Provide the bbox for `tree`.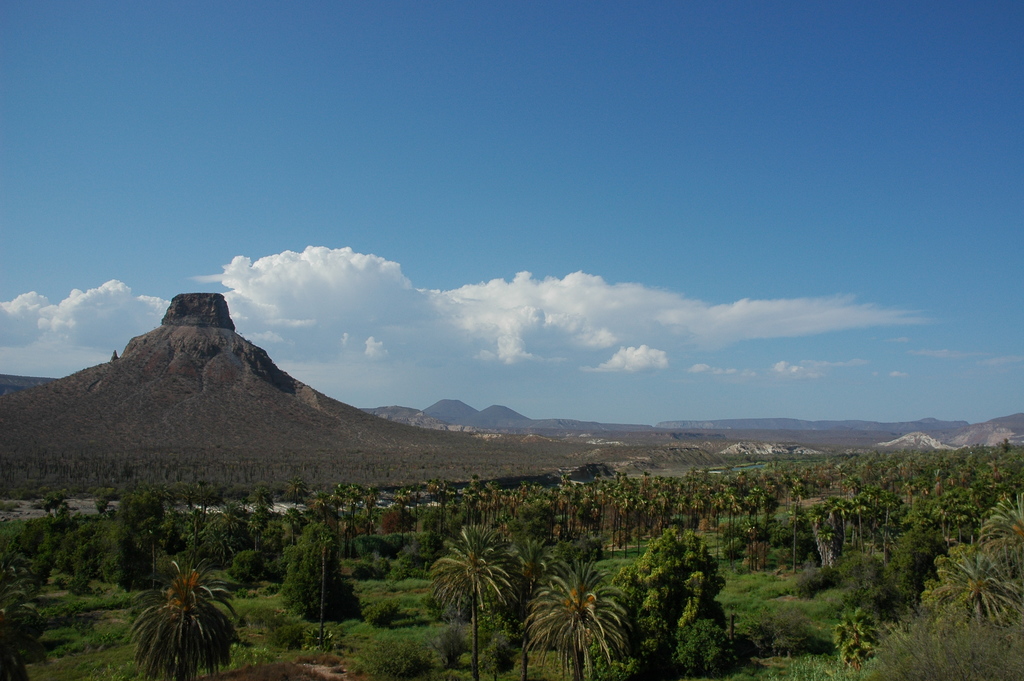
(x1=675, y1=616, x2=739, y2=680).
